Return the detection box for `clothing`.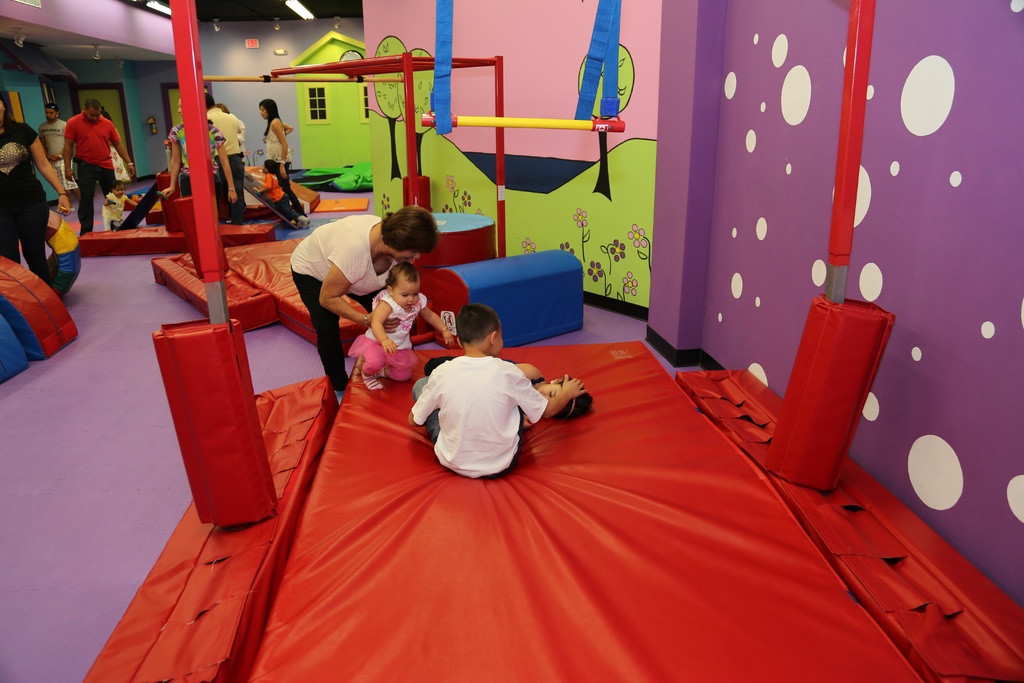
<region>424, 353, 547, 384</region>.
